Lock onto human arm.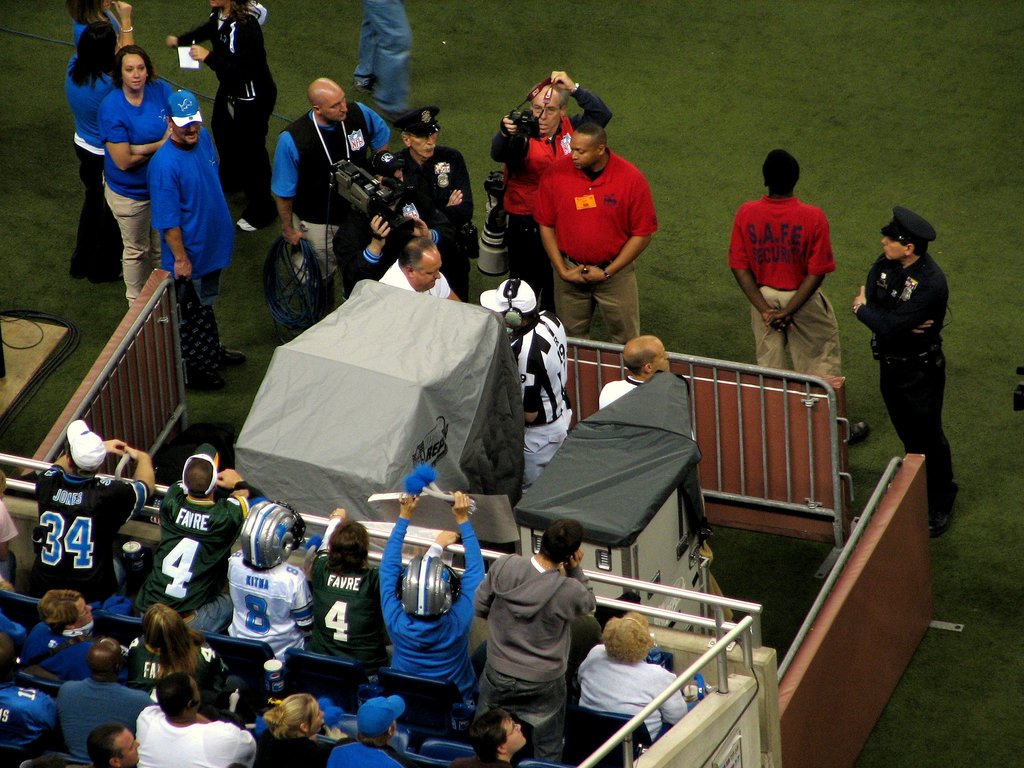
Locked: region(112, 440, 156, 522).
